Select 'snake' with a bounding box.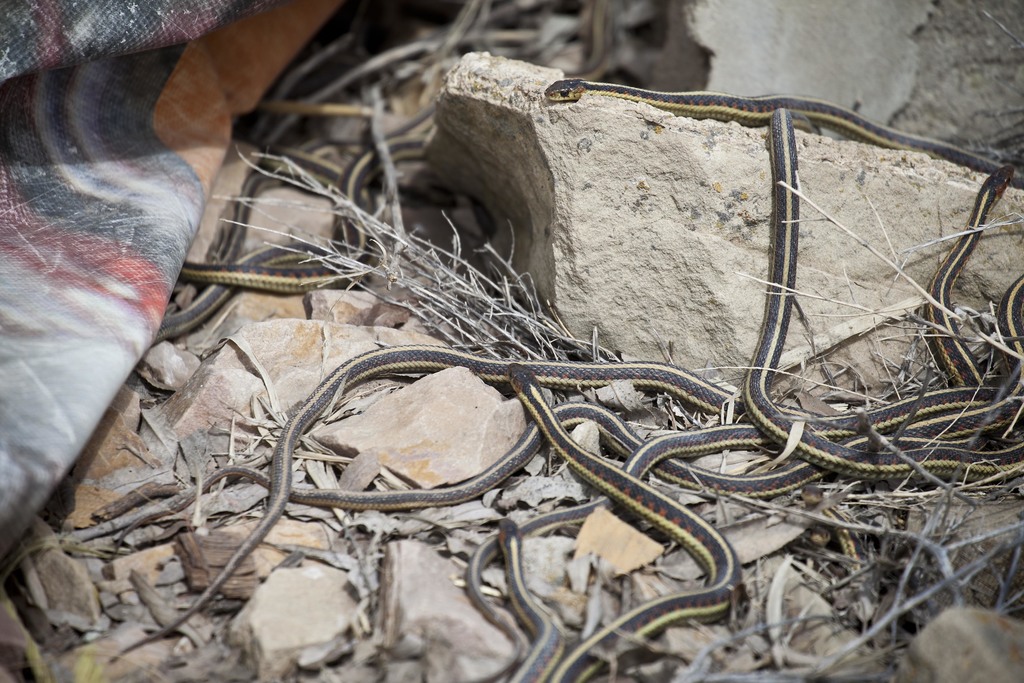
box=[756, 111, 1023, 481].
